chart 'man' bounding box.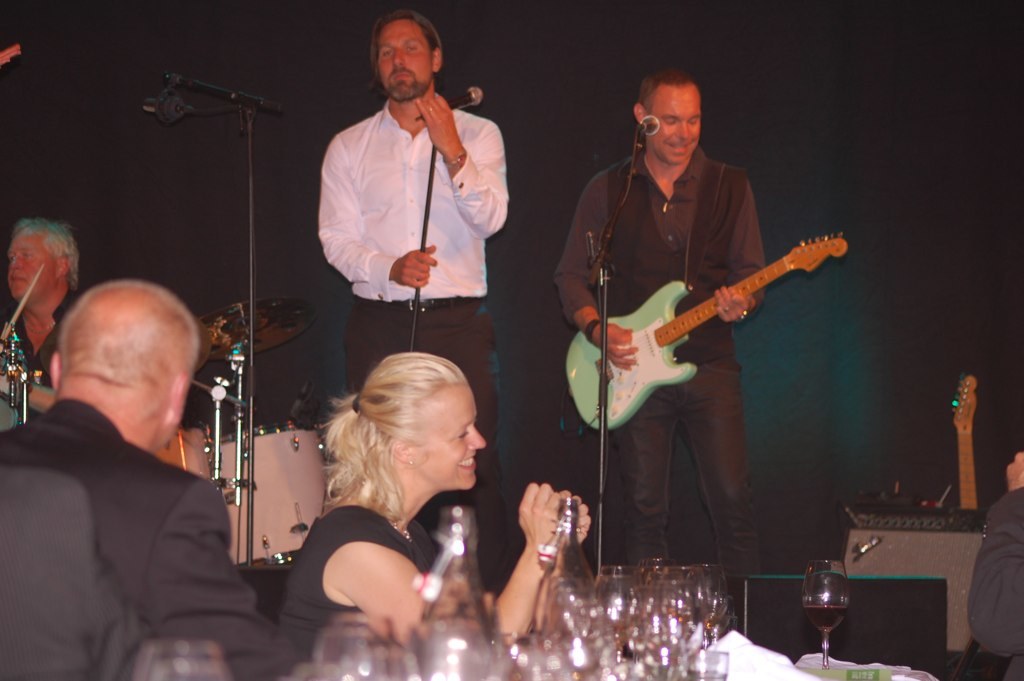
Charted: region(970, 483, 1023, 680).
